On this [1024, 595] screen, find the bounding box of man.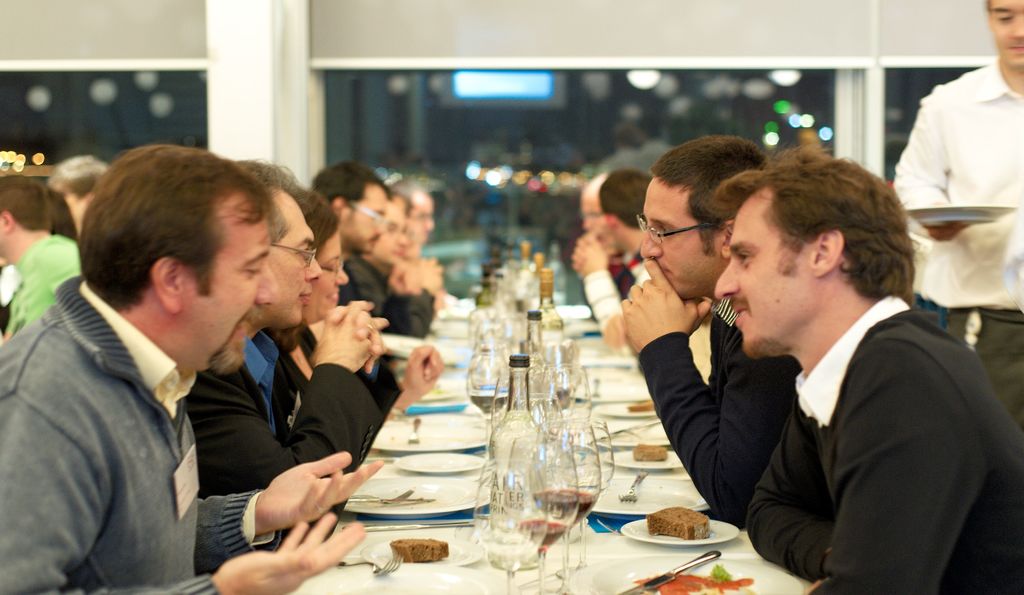
Bounding box: 411 193 441 242.
